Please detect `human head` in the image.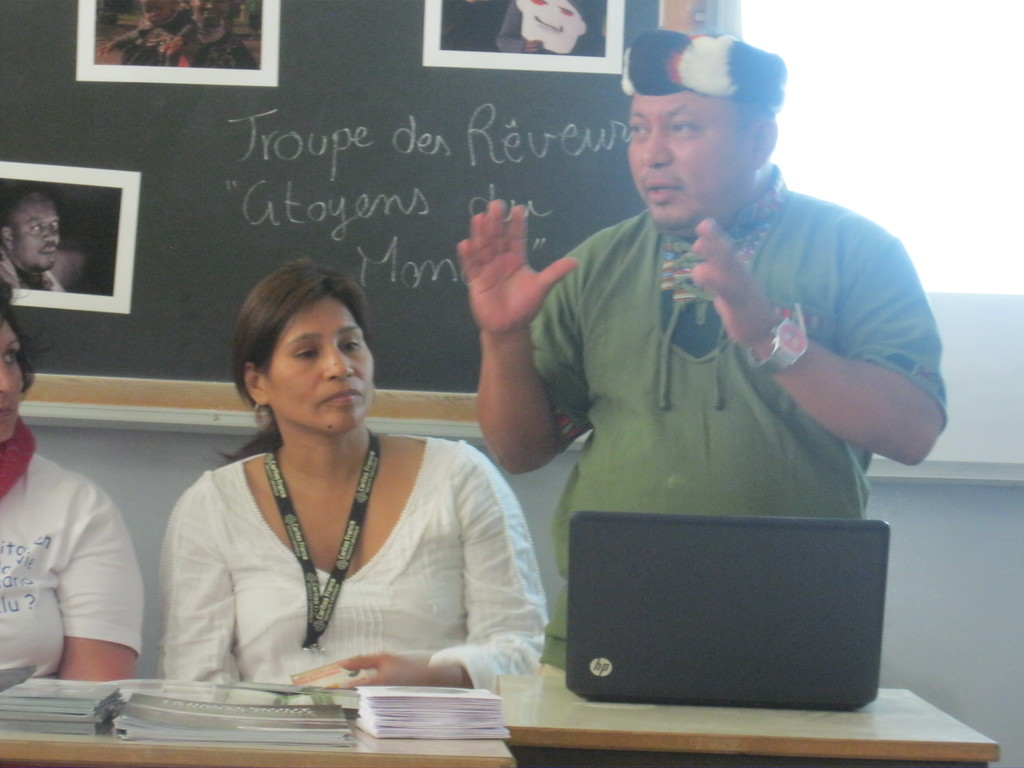
(0,180,62,276).
